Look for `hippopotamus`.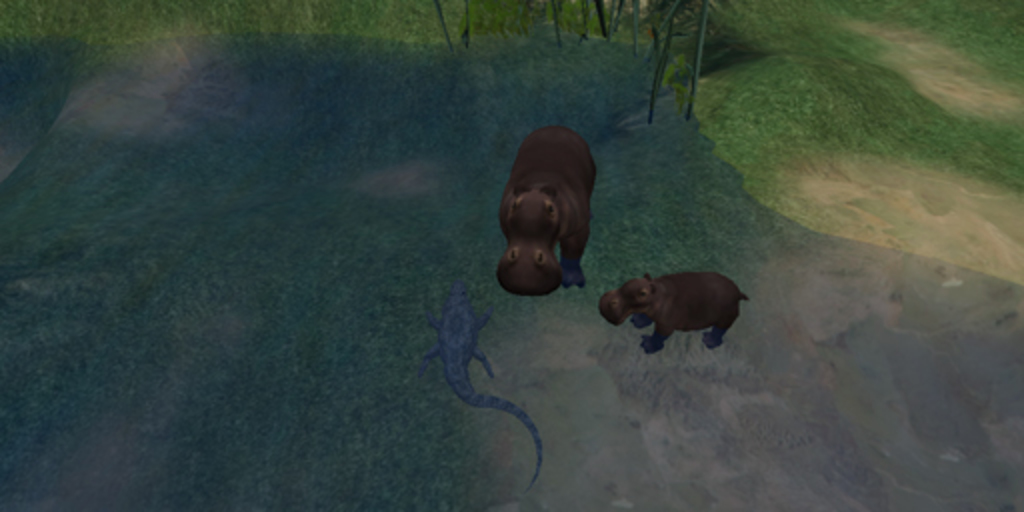
Found: rect(598, 268, 752, 354).
